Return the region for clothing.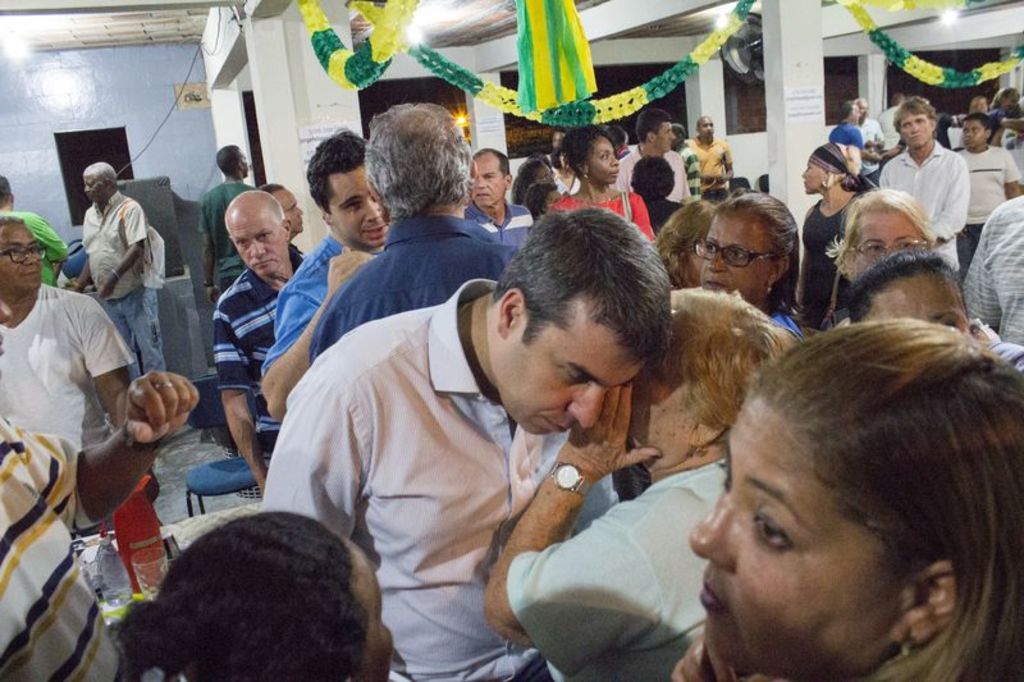
(954,186,1023,337).
